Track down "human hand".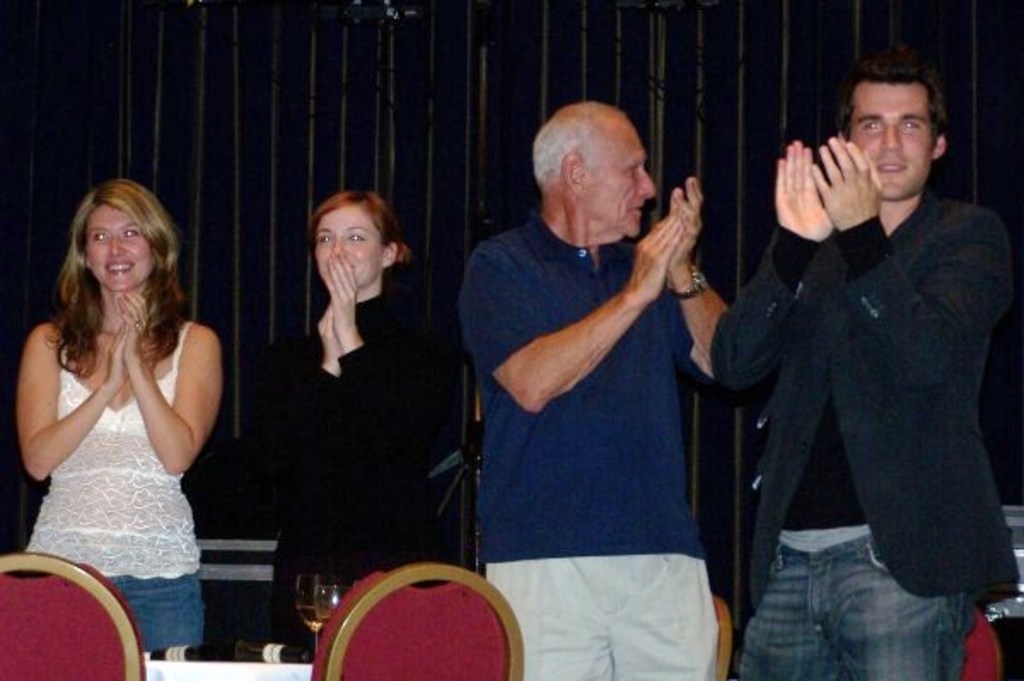
Tracked to 671 178 707 273.
